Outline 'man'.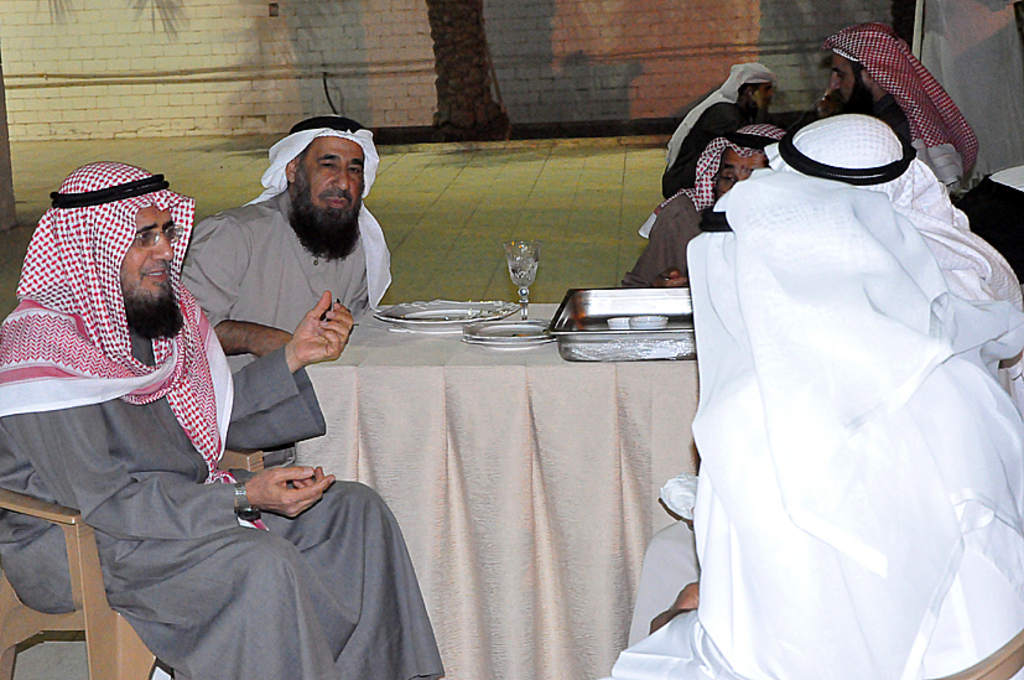
Outline: bbox=[27, 129, 474, 664].
